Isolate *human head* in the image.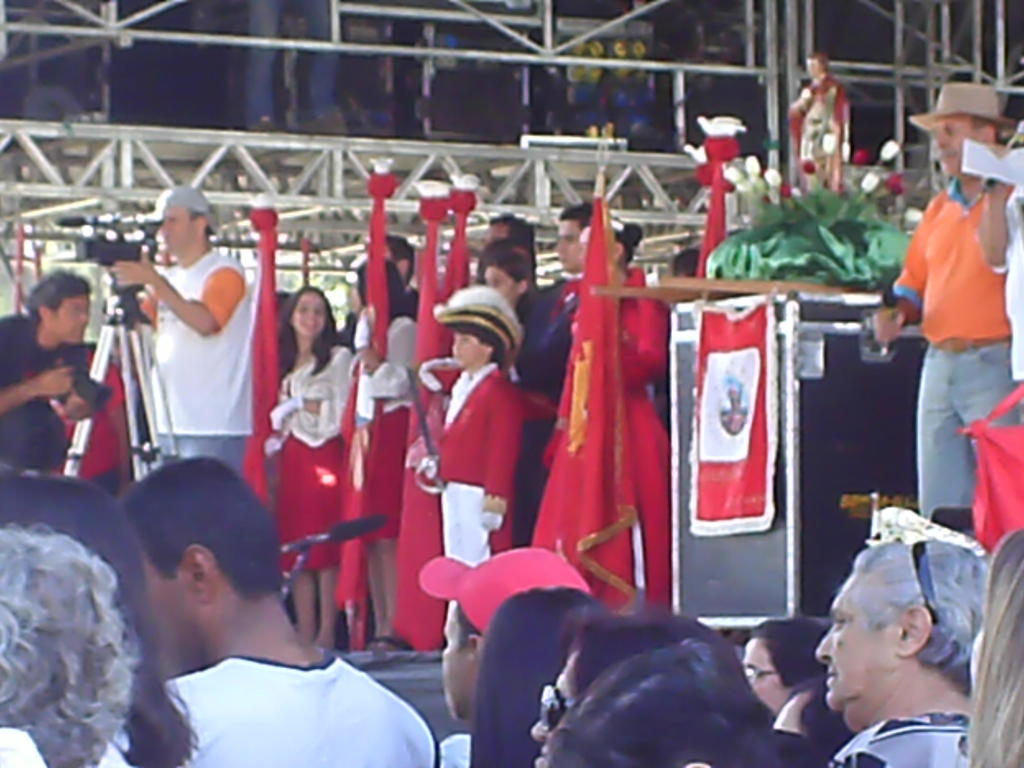
Isolated region: (x1=163, y1=188, x2=231, y2=262).
